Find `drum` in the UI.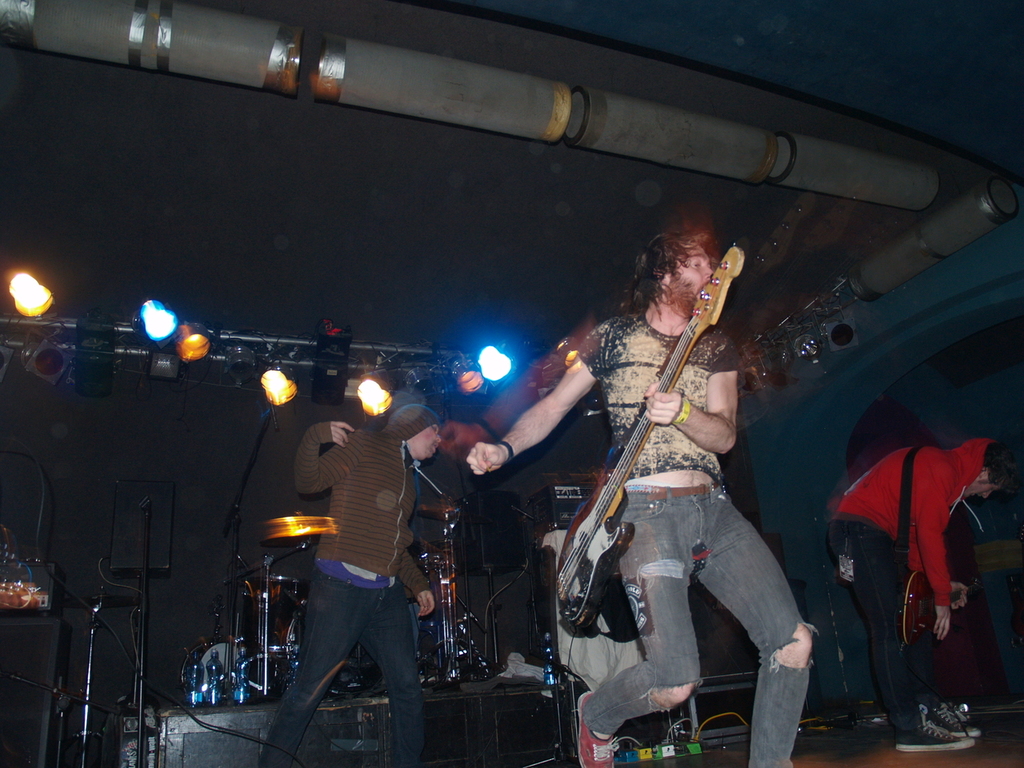
UI element at rect(288, 602, 384, 696).
